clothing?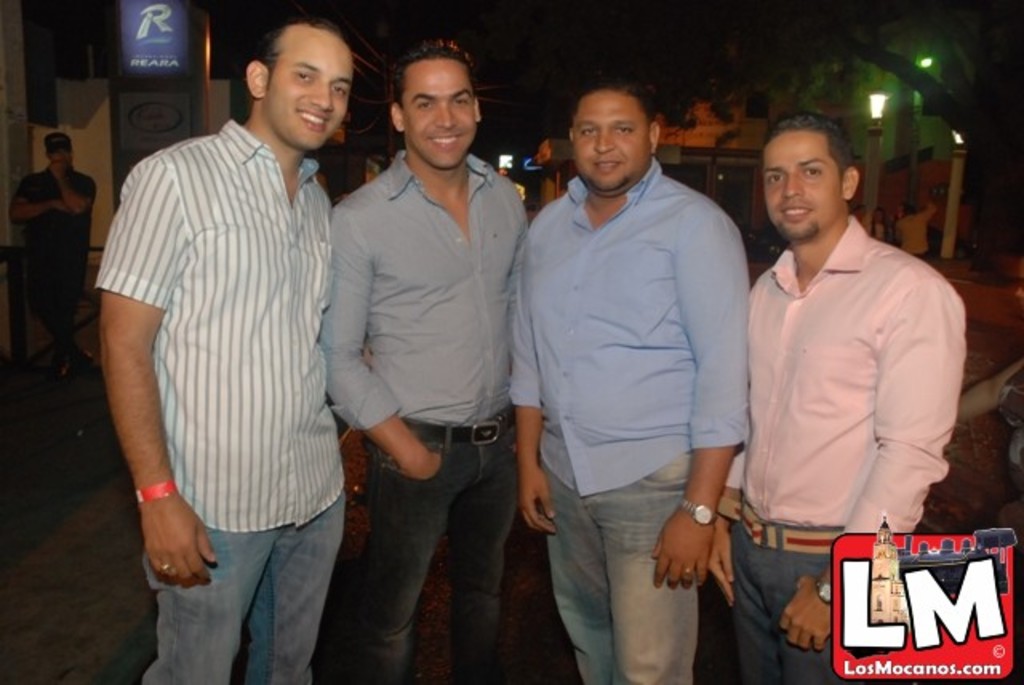
crop(93, 58, 346, 647)
